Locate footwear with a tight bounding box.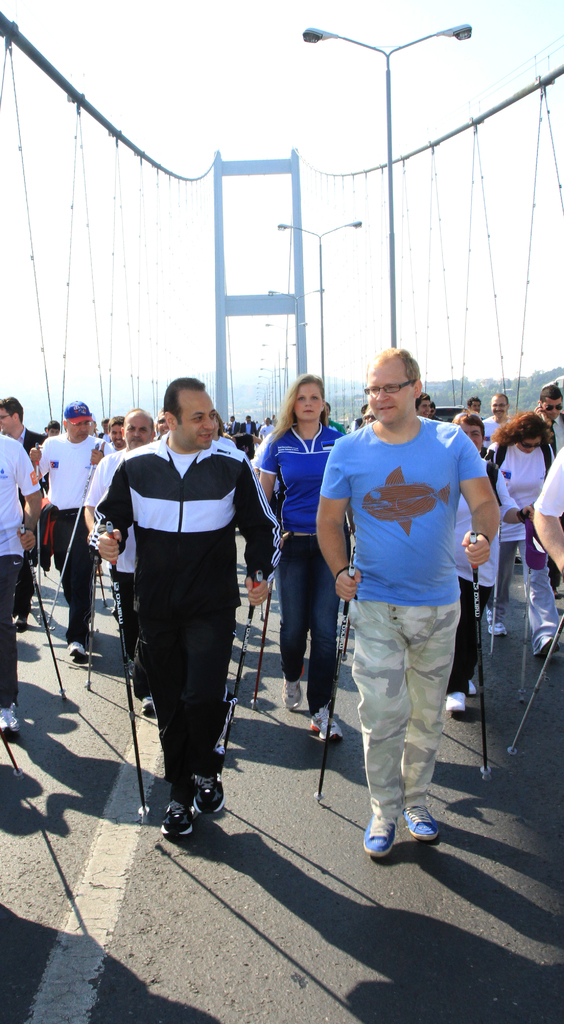
box=[281, 684, 300, 710].
